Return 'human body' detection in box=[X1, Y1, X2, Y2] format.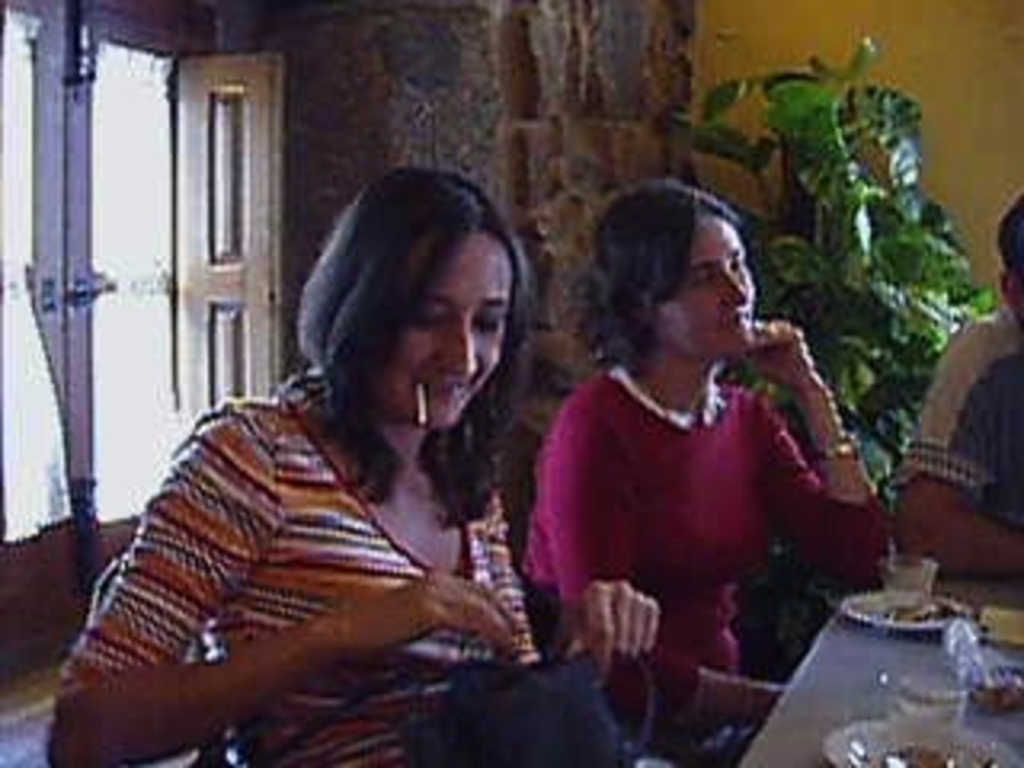
box=[86, 182, 563, 746].
